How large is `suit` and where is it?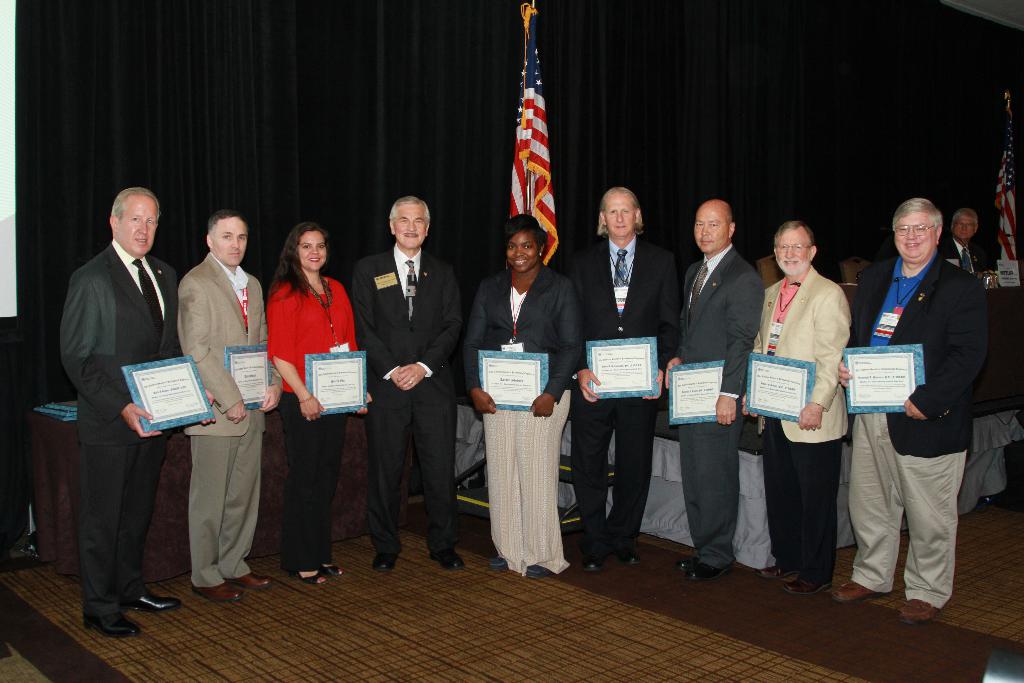
Bounding box: {"x1": 351, "y1": 247, "x2": 464, "y2": 555}.
